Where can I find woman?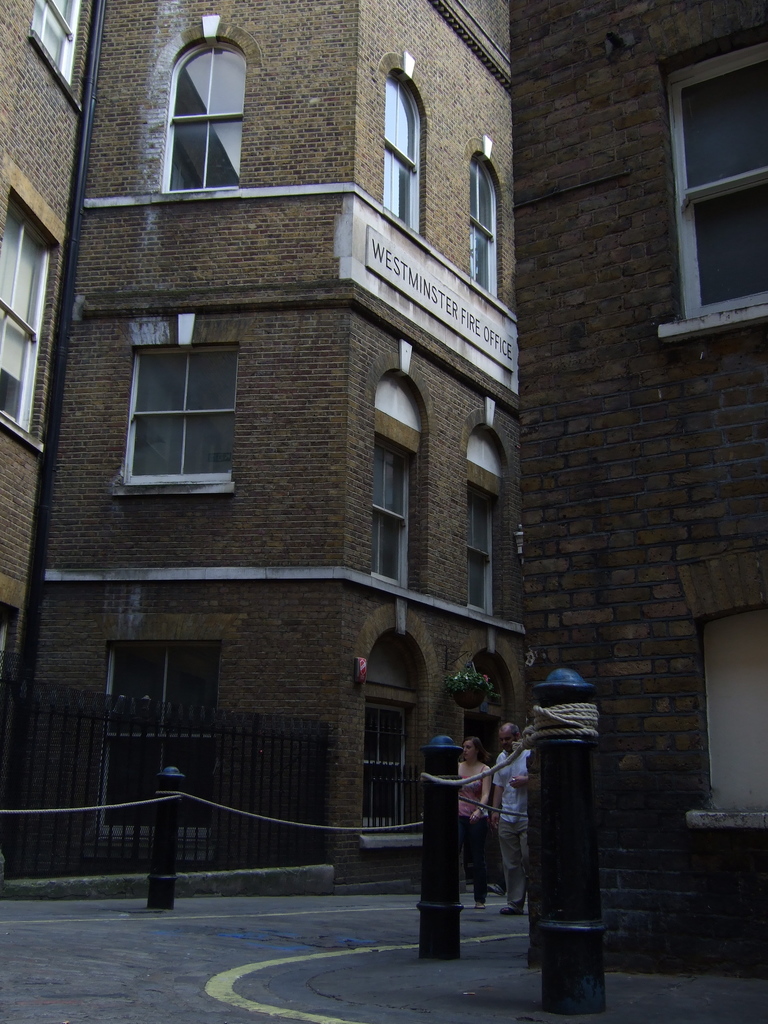
You can find it at [x1=456, y1=737, x2=497, y2=910].
